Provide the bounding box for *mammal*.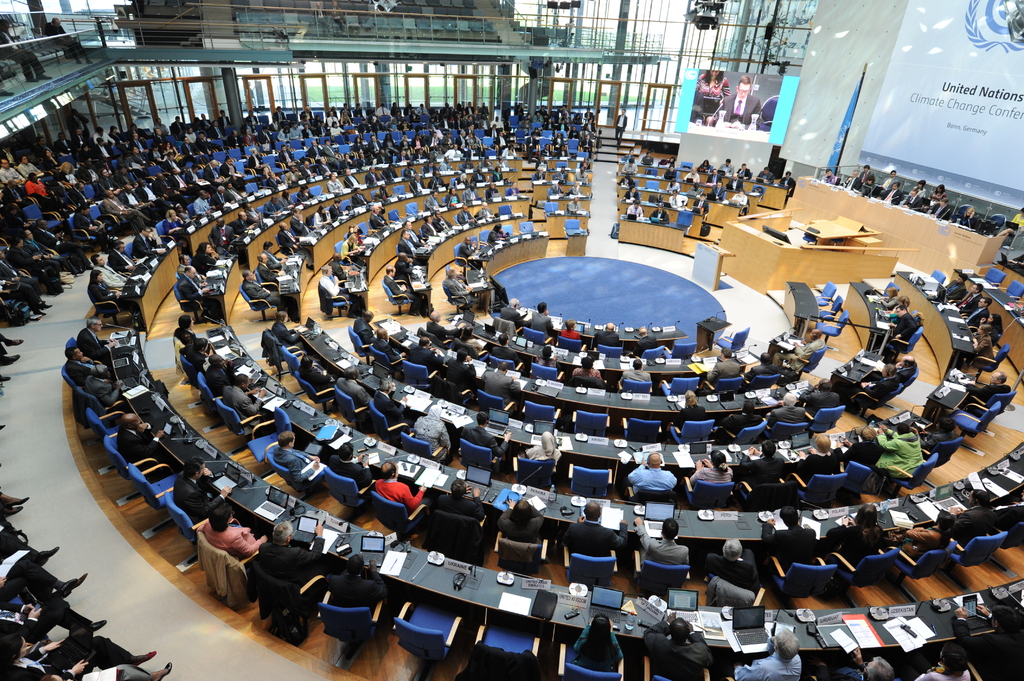
pyautogui.locateOnScreen(333, 367, 375, 405).
